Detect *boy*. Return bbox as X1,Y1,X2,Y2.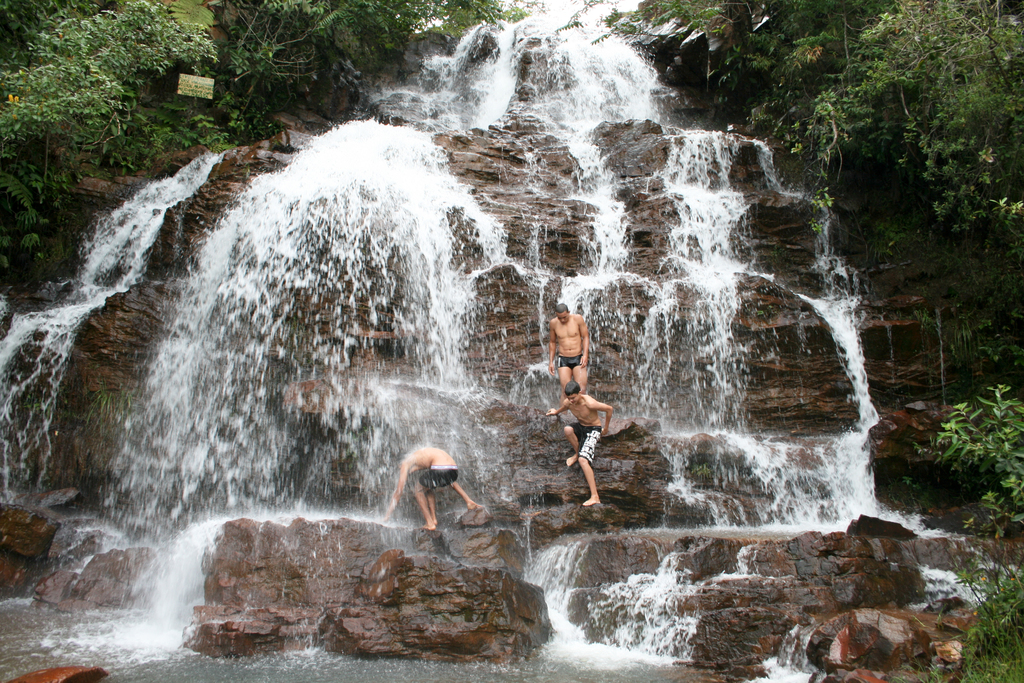
547,379,612,508.
